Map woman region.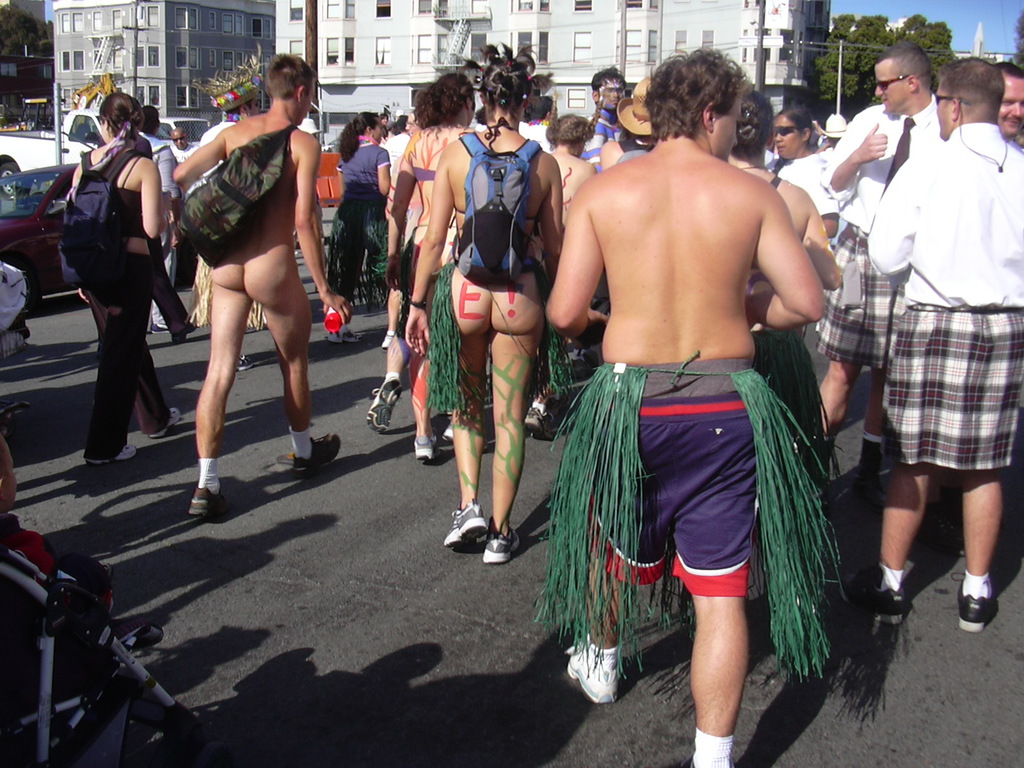
Mapped to Rect(773, 106, 826, 164).
